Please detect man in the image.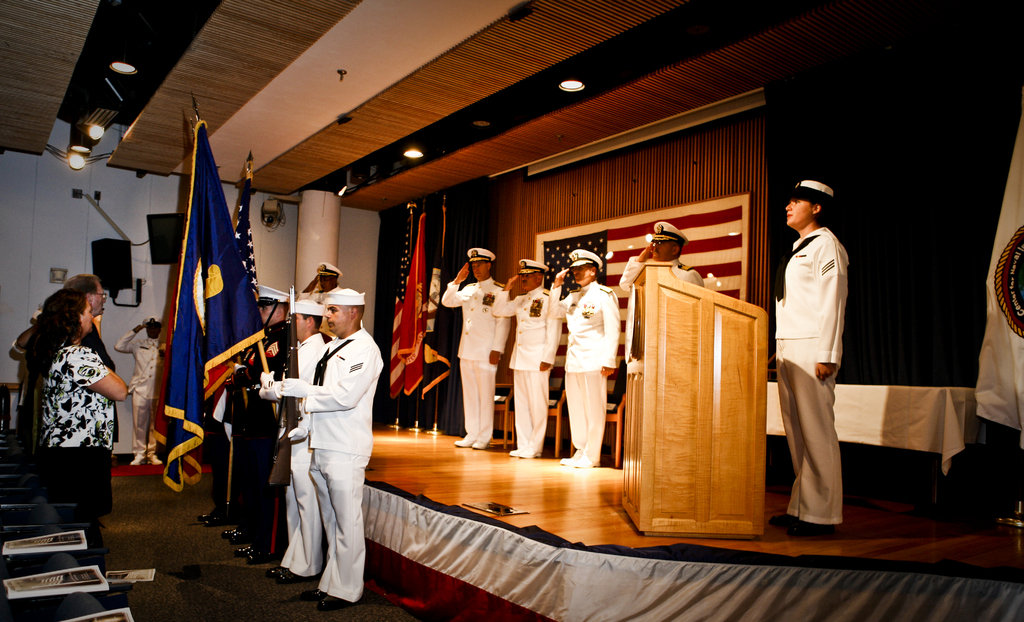
(195, 384, 236, 532).
